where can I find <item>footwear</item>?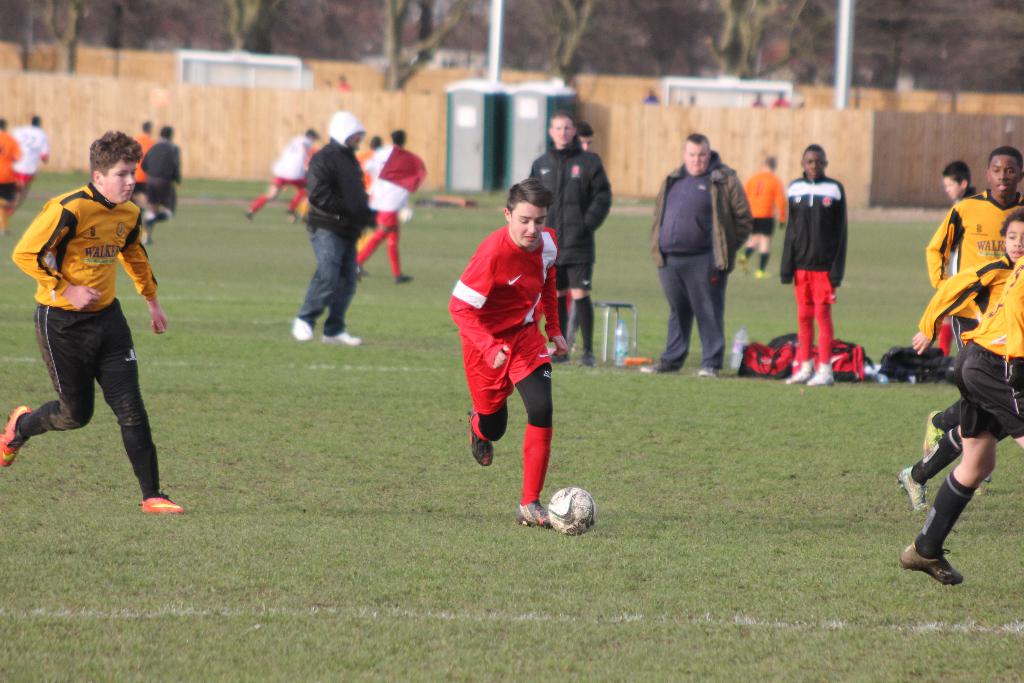
You can find it at box=[897, 536, 960, 586].
